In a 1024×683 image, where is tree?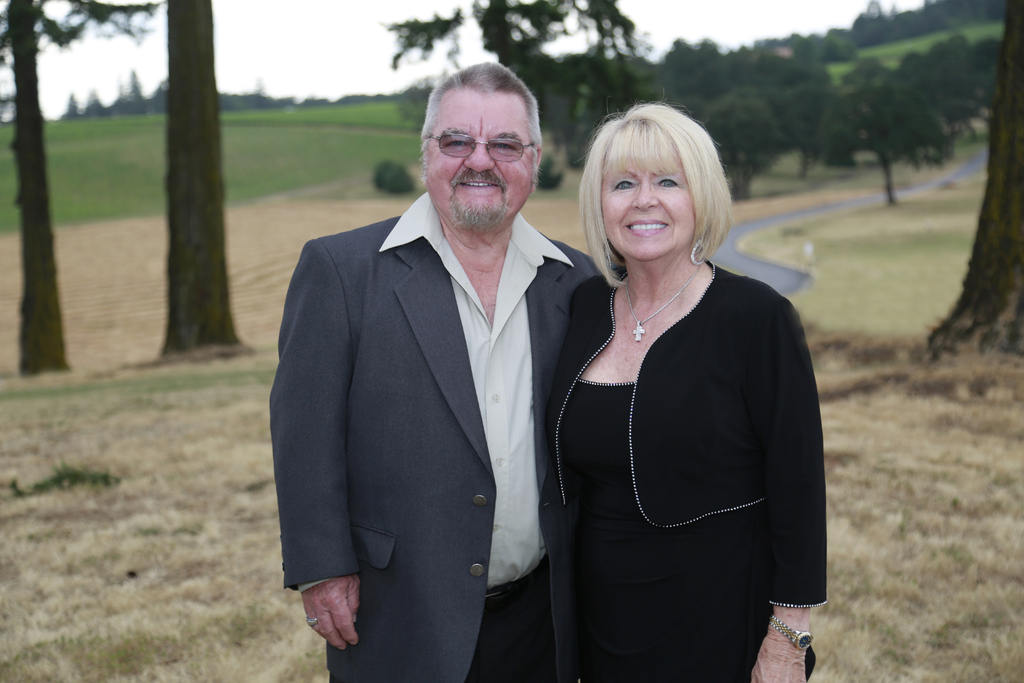
bbox=(375, 0, 665, 138).
